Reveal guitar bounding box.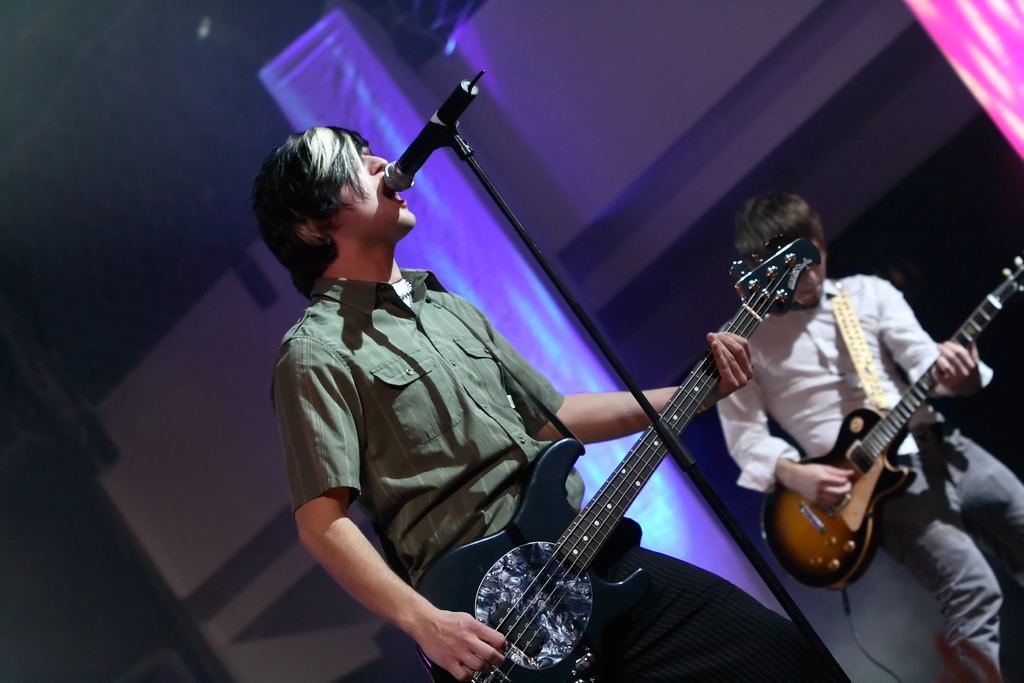
Revealed: box(760, 252, 1023, 591).
